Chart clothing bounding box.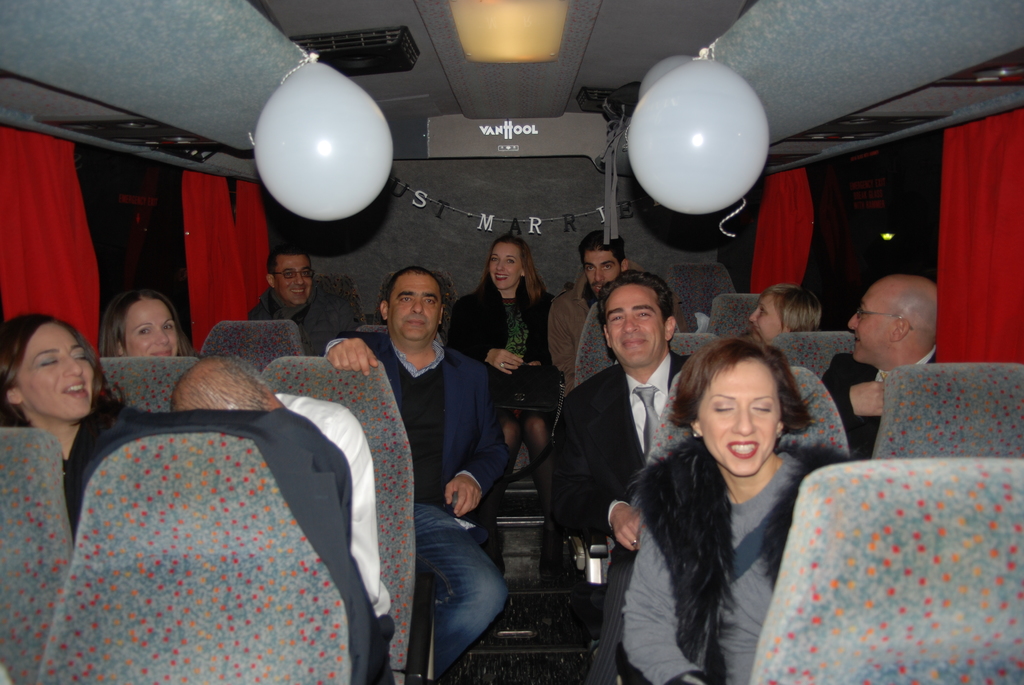
Charted: (x1=326, y1=331, x2=515, y2=684).
